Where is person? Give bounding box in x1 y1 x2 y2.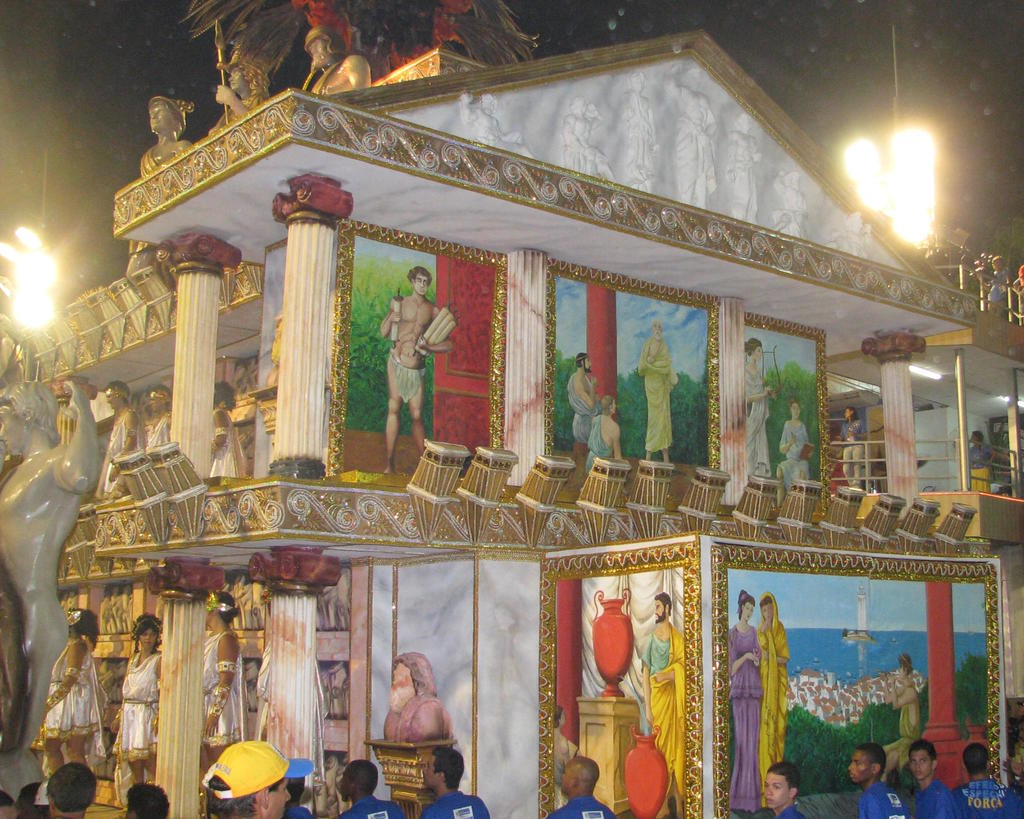
120 786 173 818.
